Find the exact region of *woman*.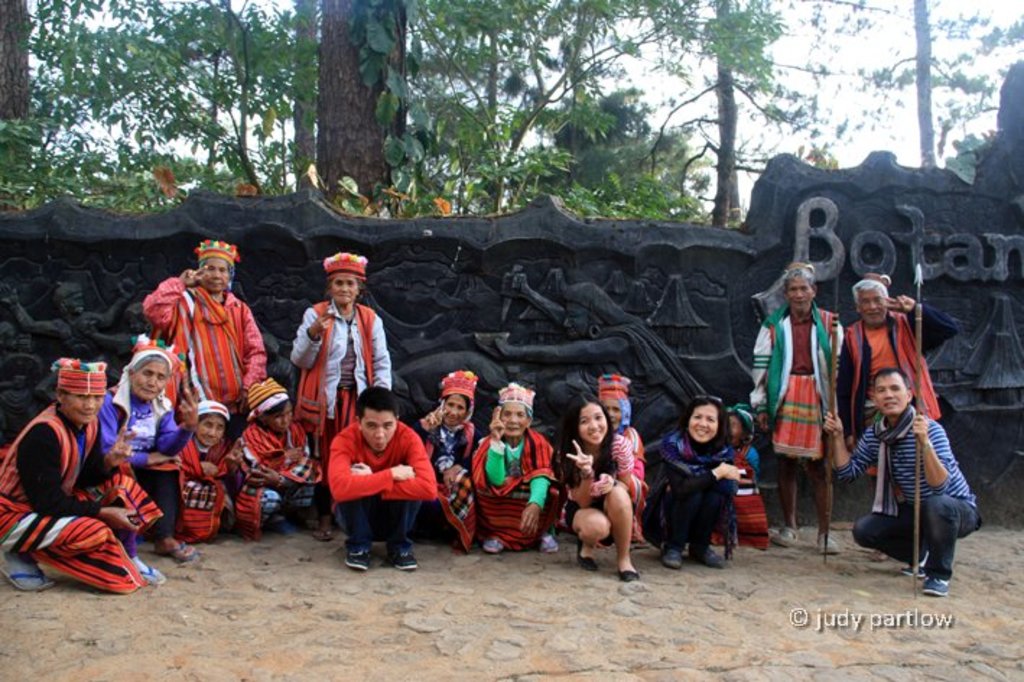
Exact region: (140, 236, 267, 444).
